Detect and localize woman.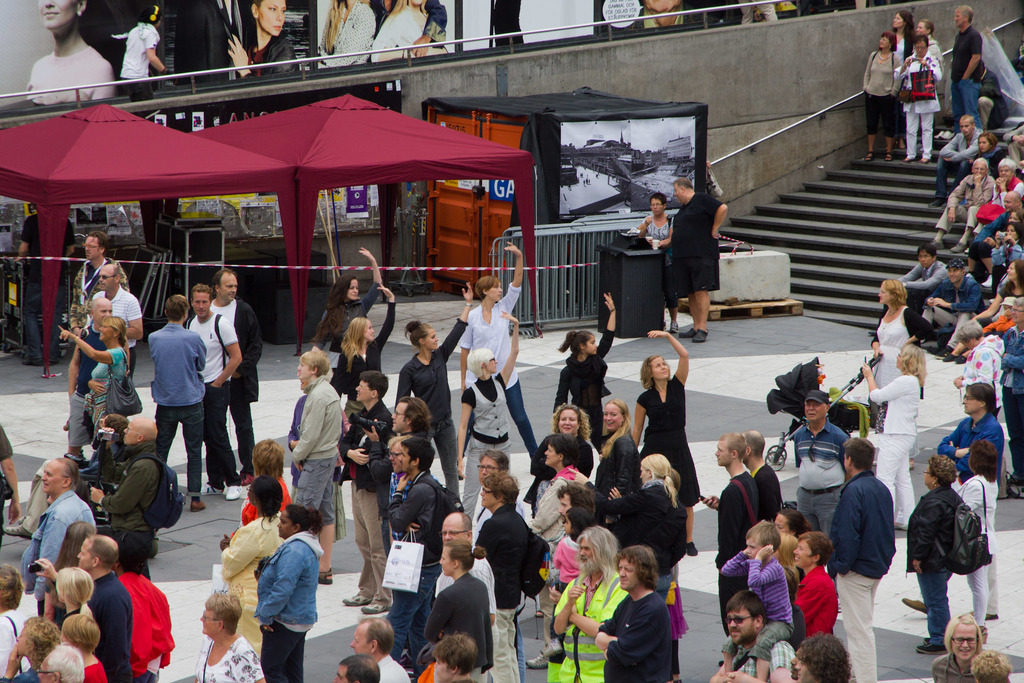
Localized at <box>456,307,520,528</box>.
